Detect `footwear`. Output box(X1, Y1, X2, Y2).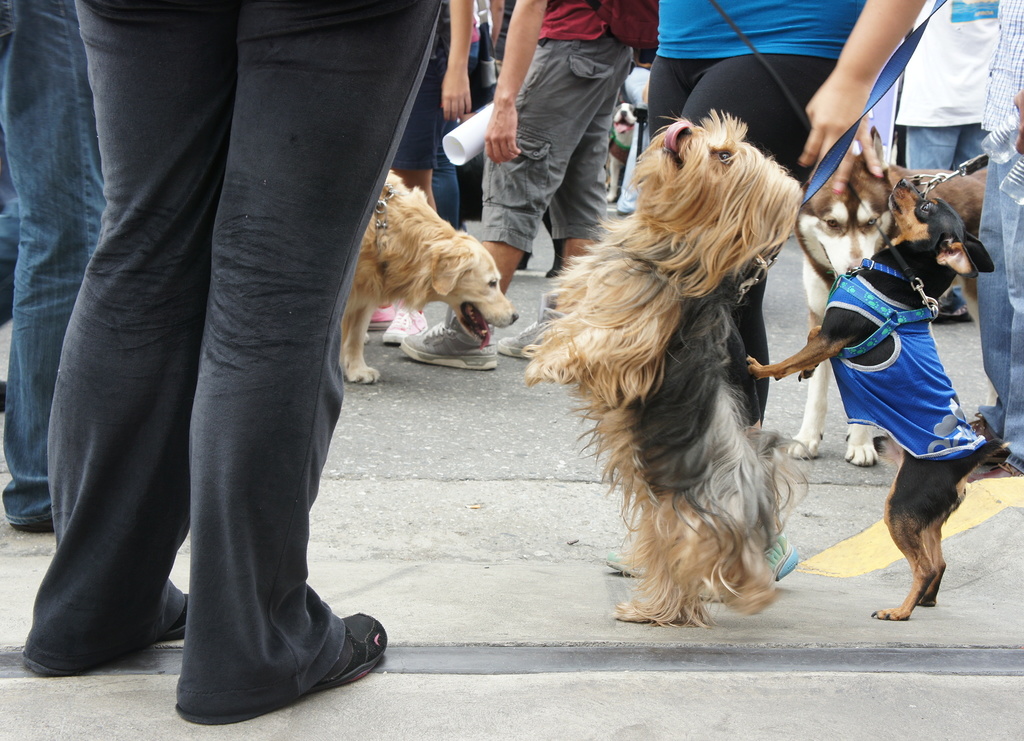
box(19, 592, 189, 679).
